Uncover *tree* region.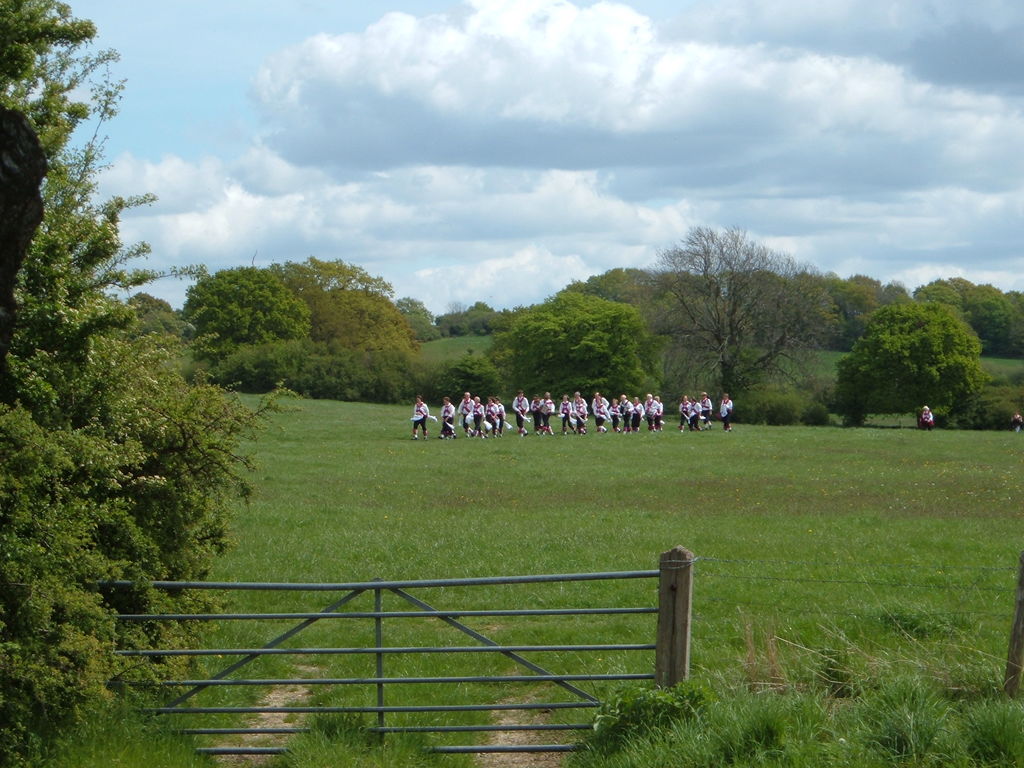
Uncovered: 488/284/645/385.
